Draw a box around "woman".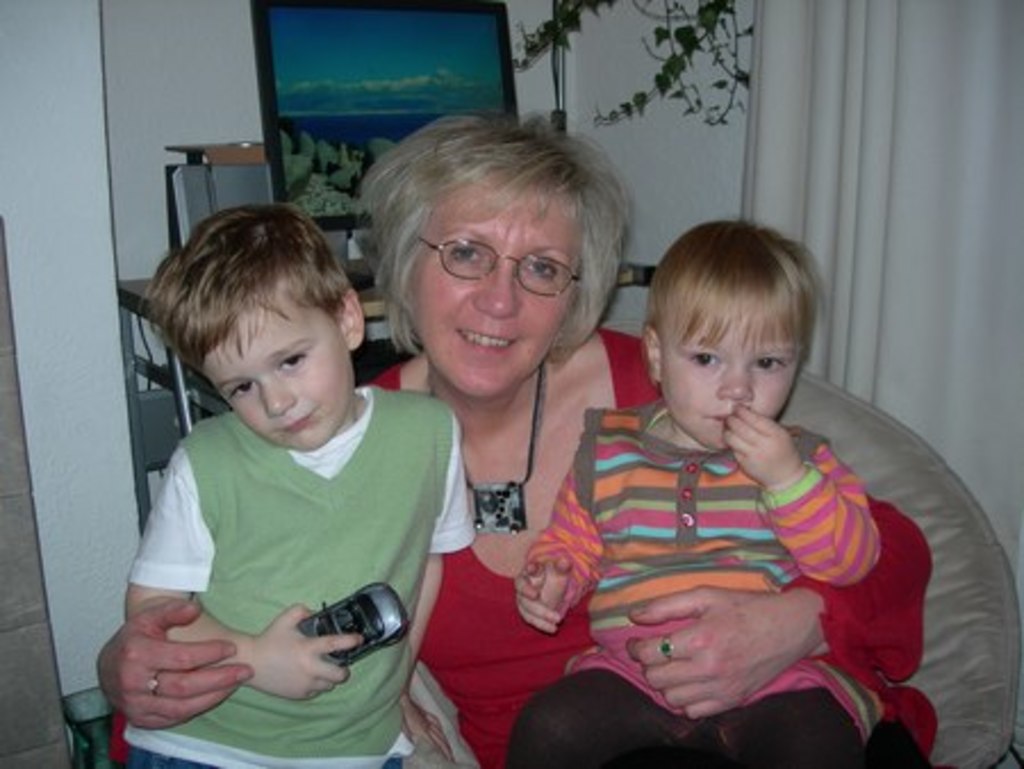
<bbox>102, 100, 935, 767</bbox>.
